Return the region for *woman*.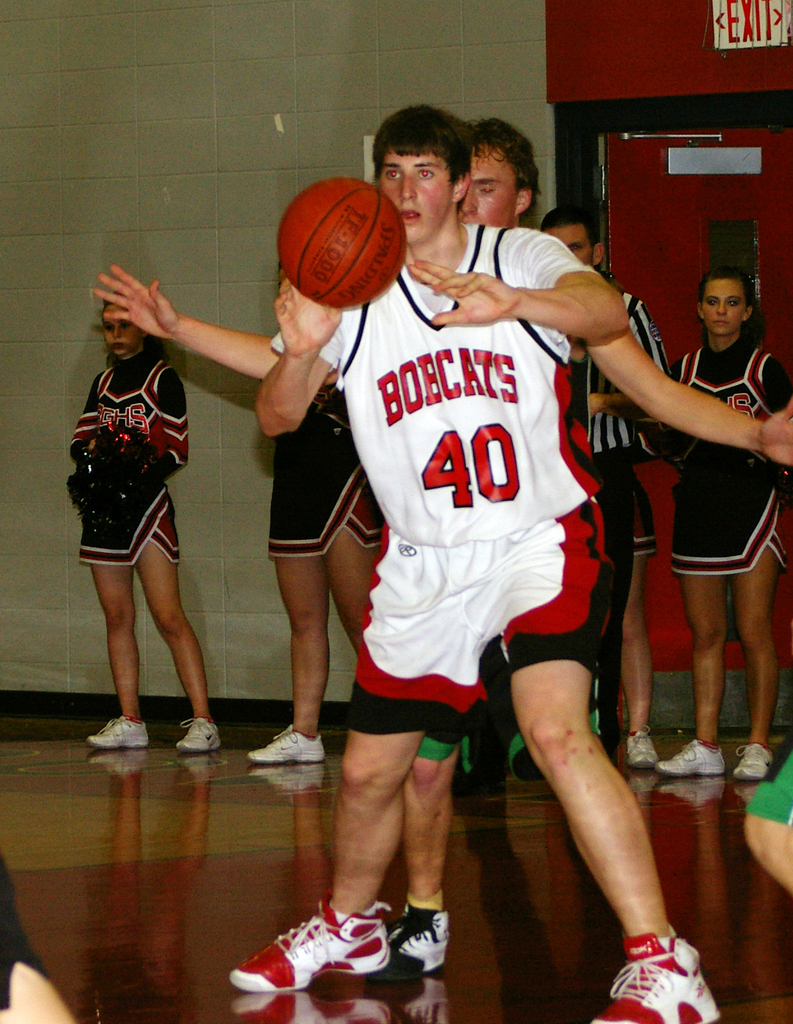
BBox(632, 259, 792, 784).
